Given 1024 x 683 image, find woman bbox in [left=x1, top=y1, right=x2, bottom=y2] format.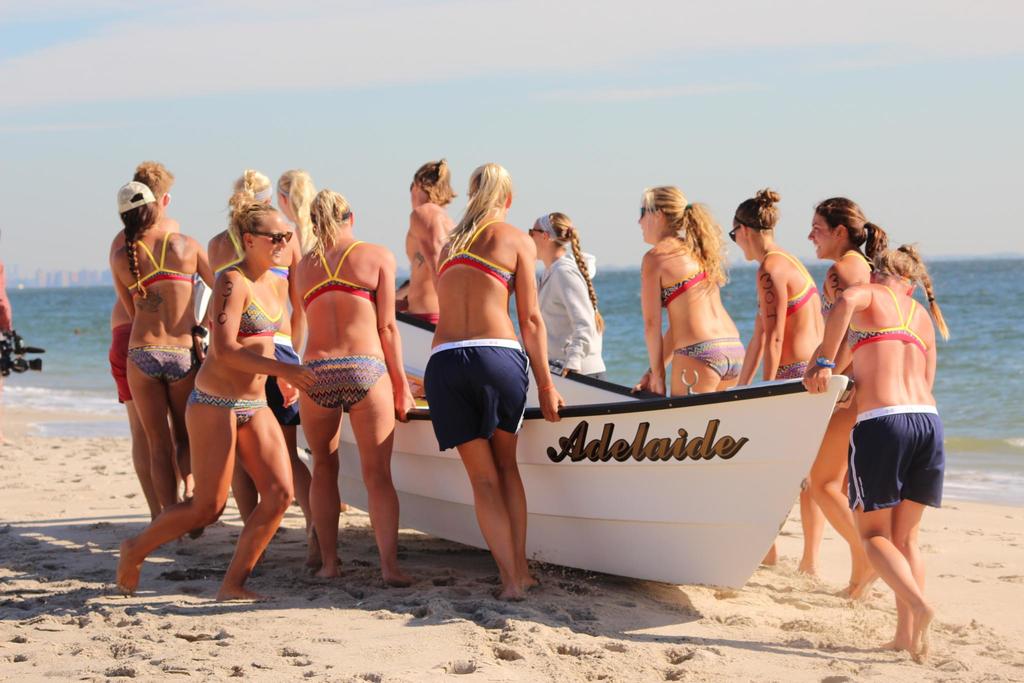
[left=111, top=207, right=320, bottom=611].
